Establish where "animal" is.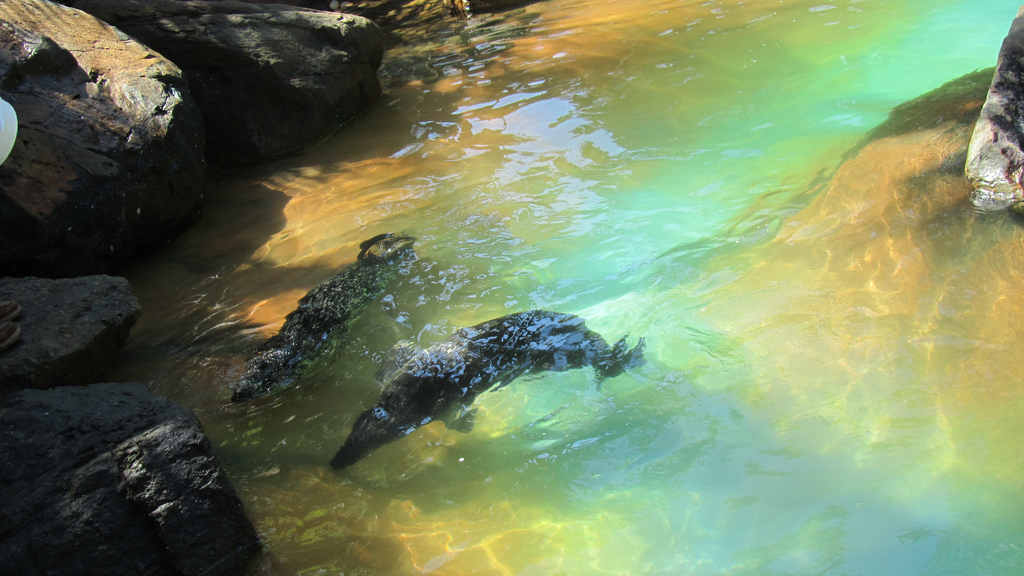
Established at 328,308,645,473.
